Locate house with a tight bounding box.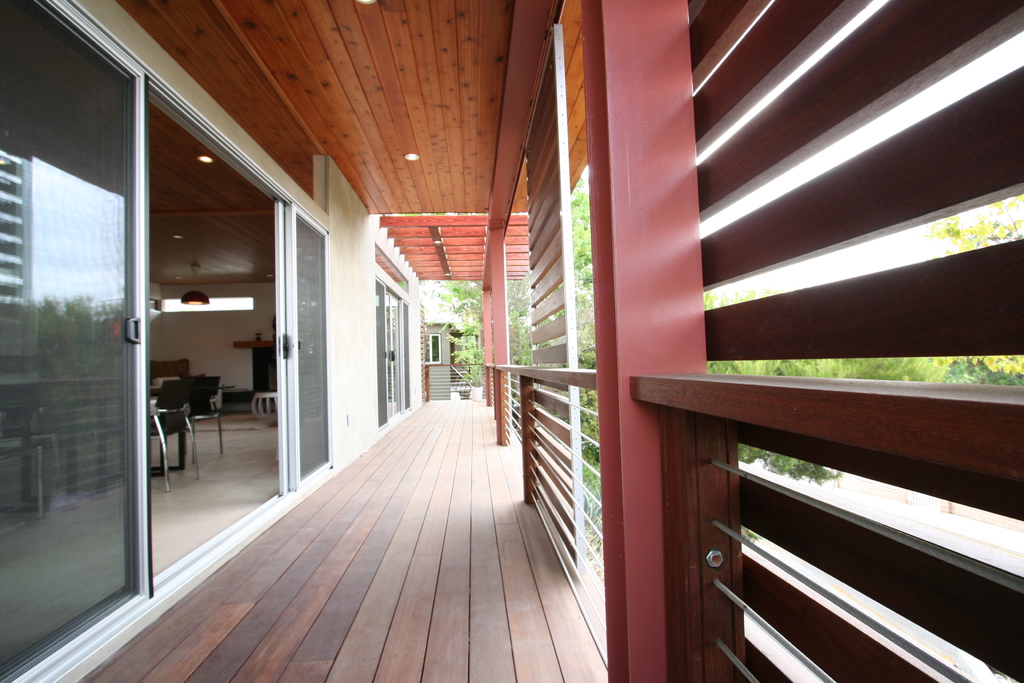
{"left": 0, "top": 0, "right": 1020, "bottom": 682}.
